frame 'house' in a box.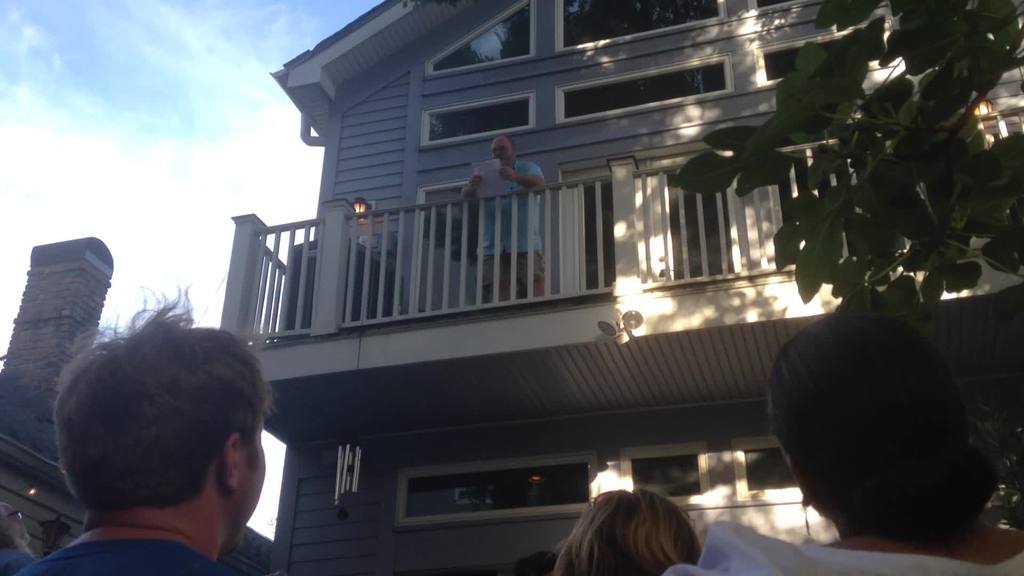
box(0, 242, 115, 457).
